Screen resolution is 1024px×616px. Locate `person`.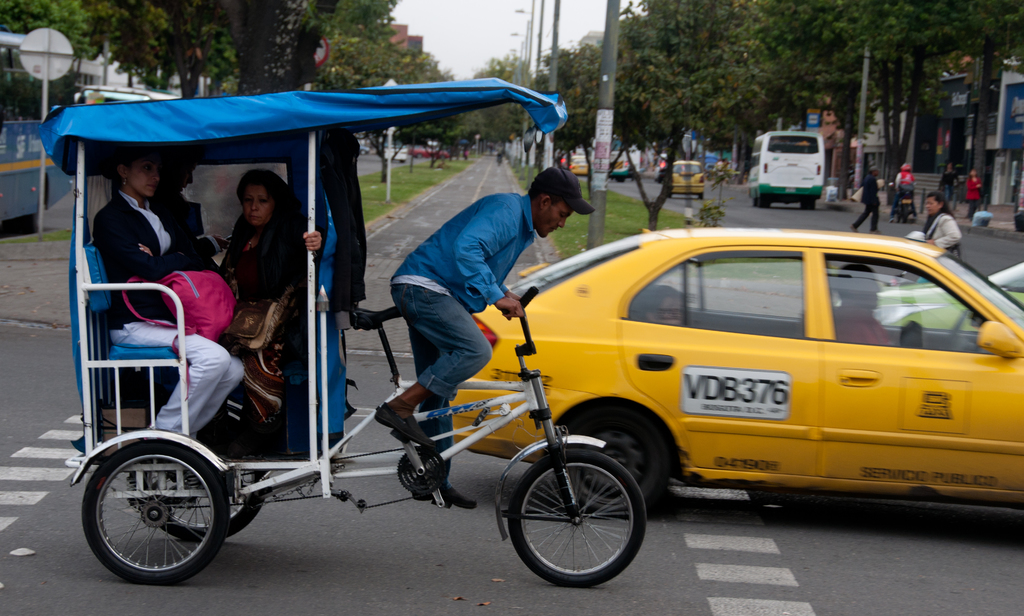
Rect(215, 169, 308, 447).
